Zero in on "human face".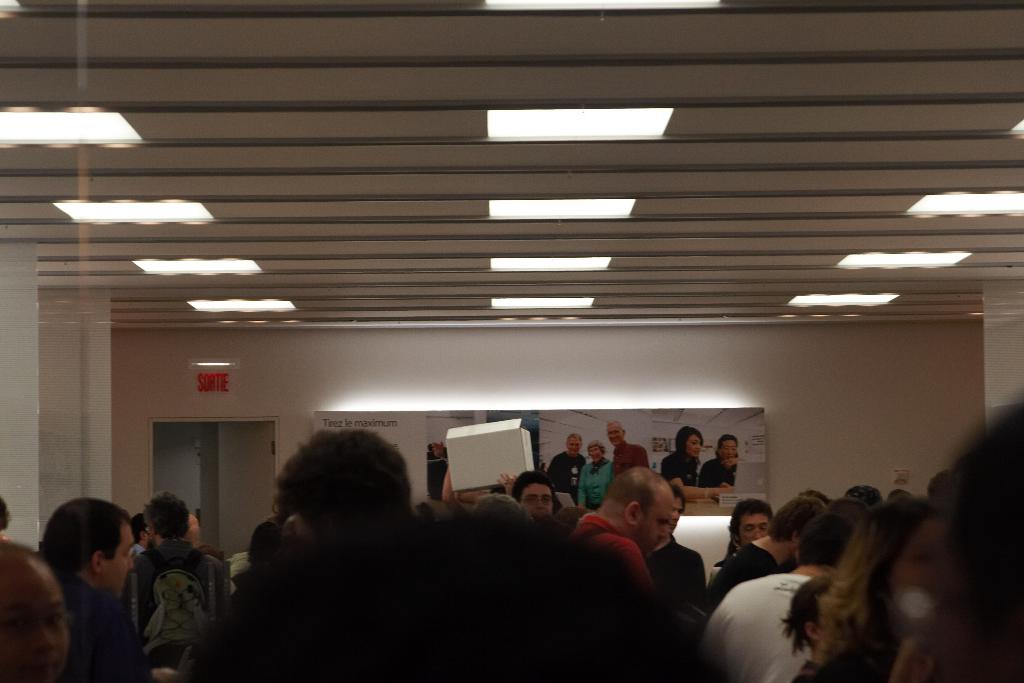
Zeroed in: (739,513,771,548).
